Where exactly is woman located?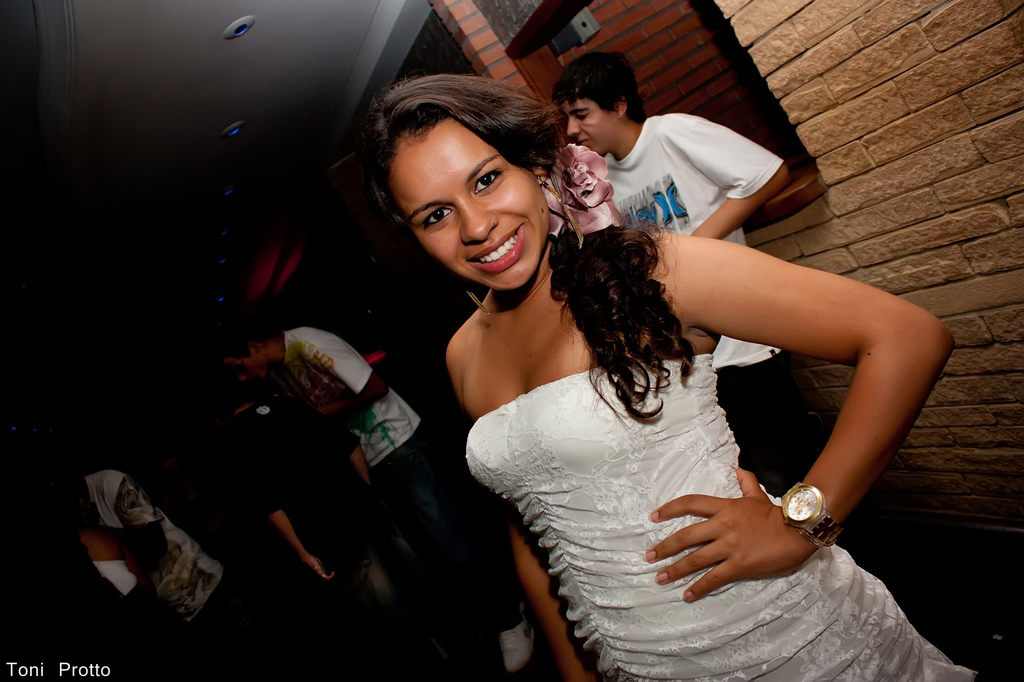
Its bounding box is 367, 78, 954, 681.
